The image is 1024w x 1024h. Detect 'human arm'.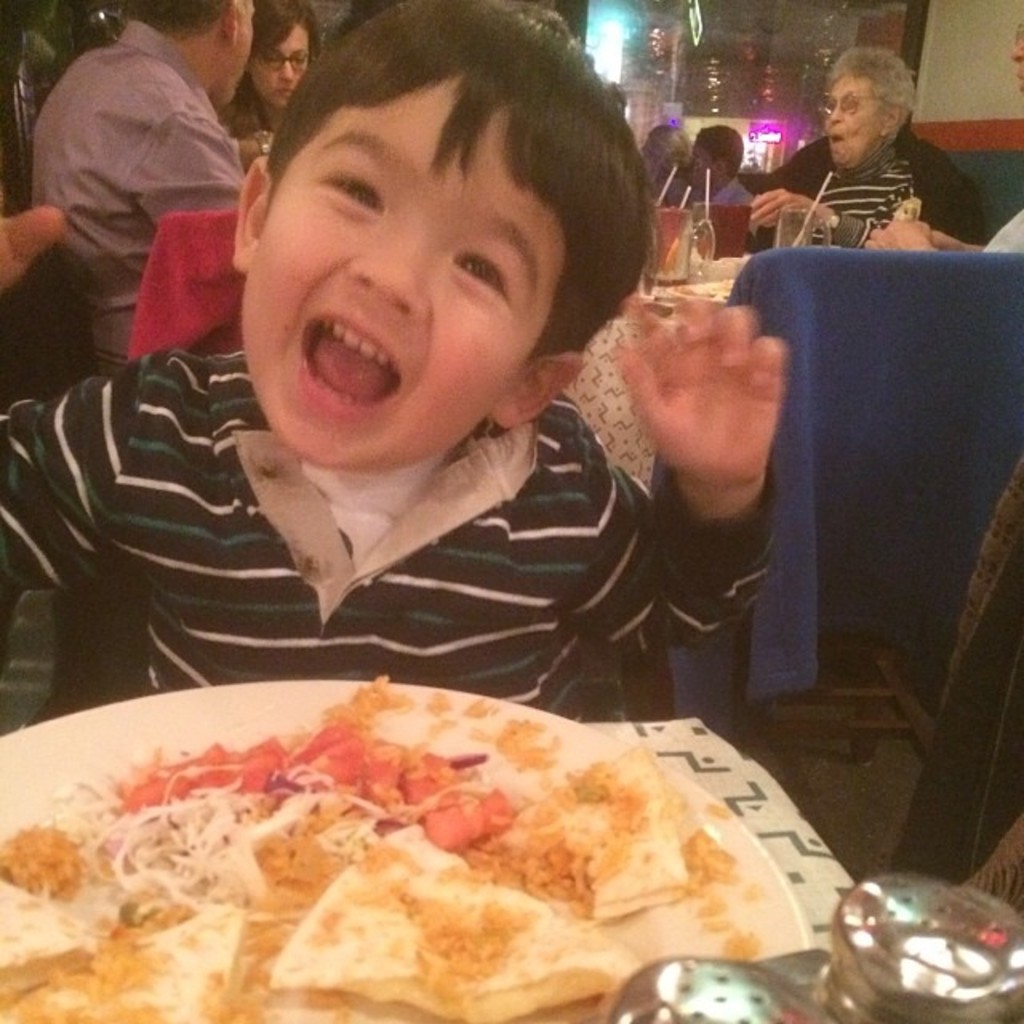
Detection: <bbox>746, 178, 866, 248</bbox>.
